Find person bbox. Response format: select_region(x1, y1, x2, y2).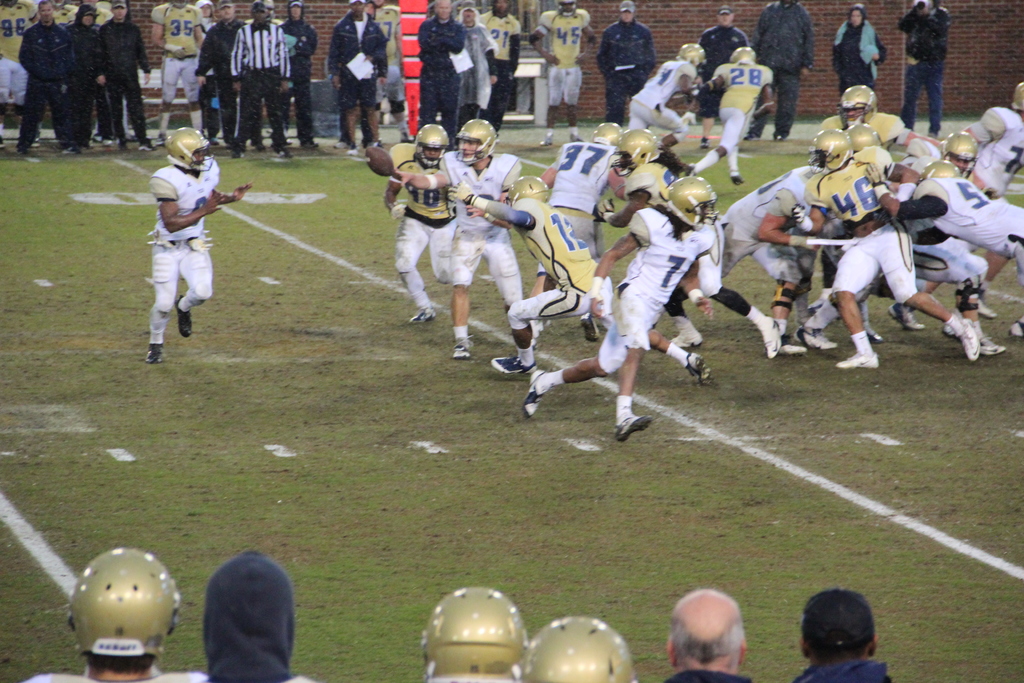
select_region(145, 0, 206, 142).
